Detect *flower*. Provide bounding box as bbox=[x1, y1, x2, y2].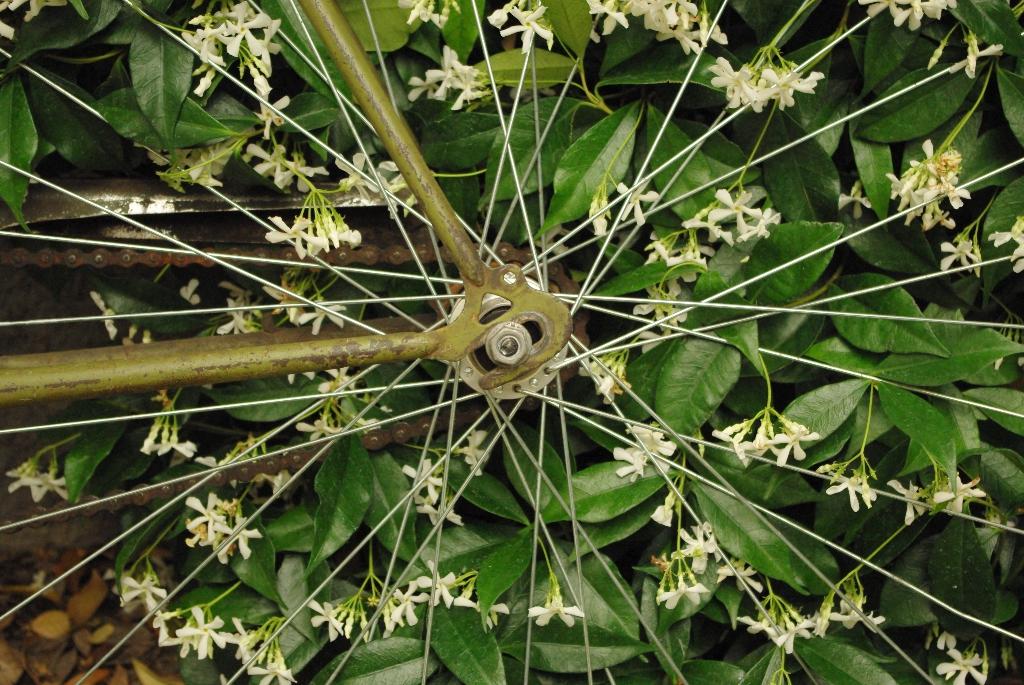
bbox=[929, 473, 981, 516].
